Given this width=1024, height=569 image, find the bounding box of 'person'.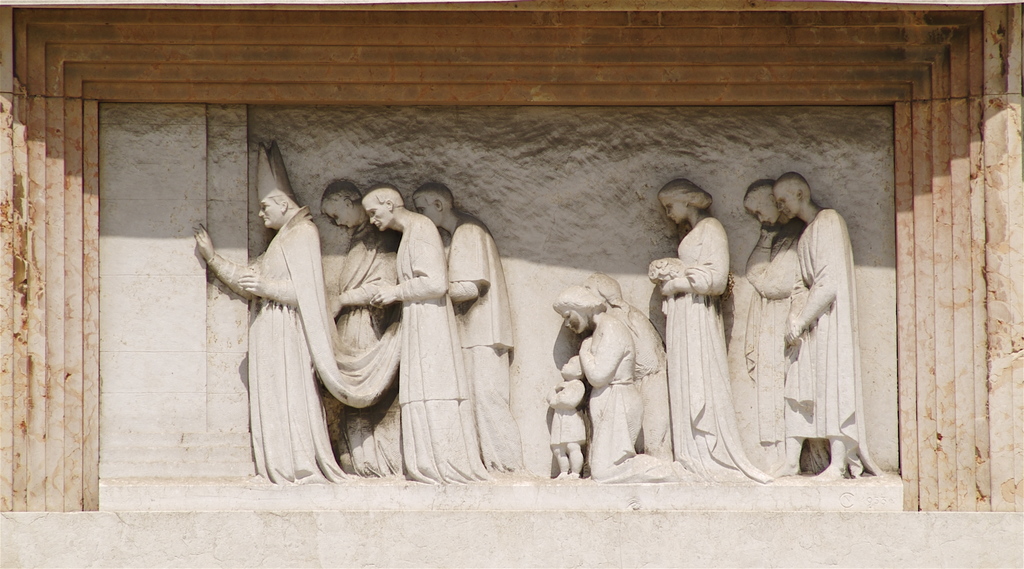
(left=552, top=286, right=688, bottom=487).
